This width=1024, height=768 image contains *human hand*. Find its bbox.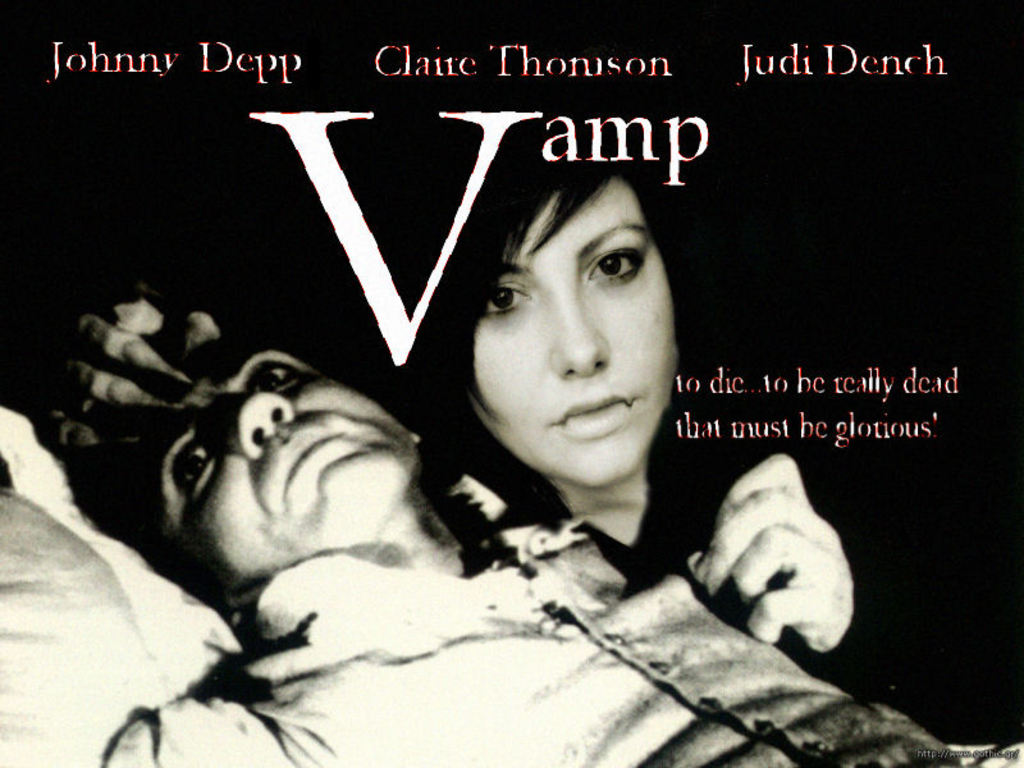
687 451 868 673.
